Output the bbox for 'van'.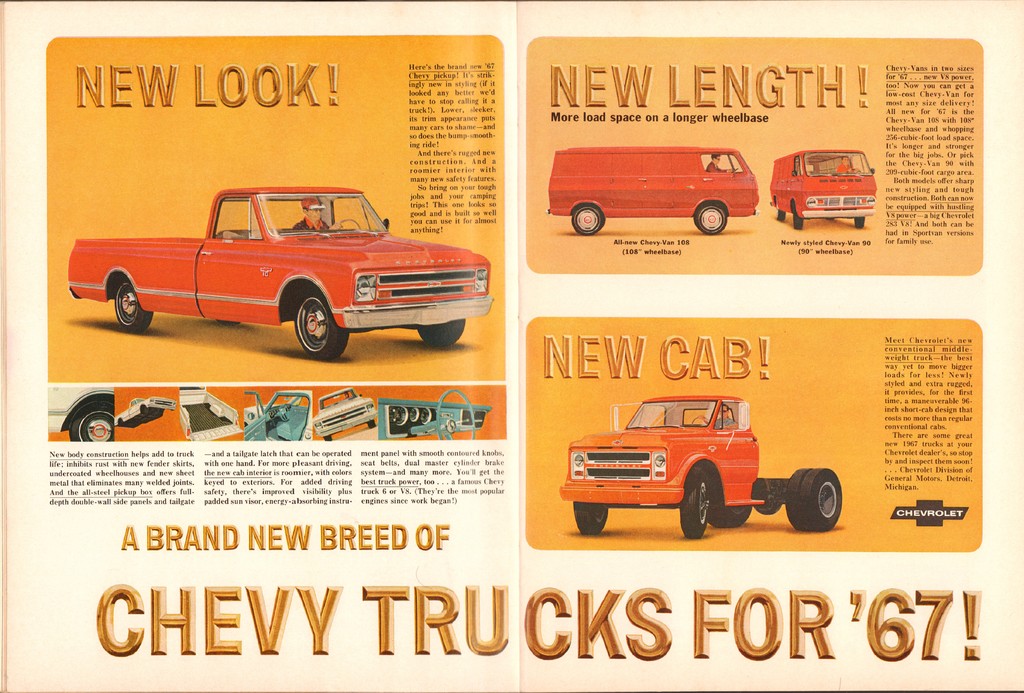
545, 147, 759, 234.
